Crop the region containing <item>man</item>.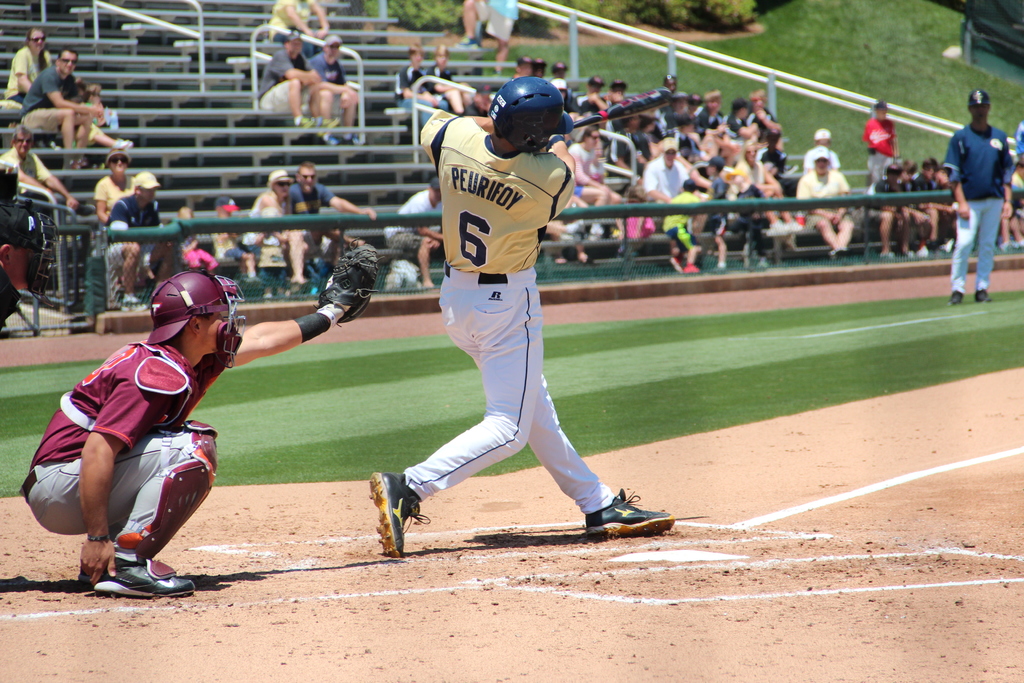
Crop region: 22, 248, 390, 599.
